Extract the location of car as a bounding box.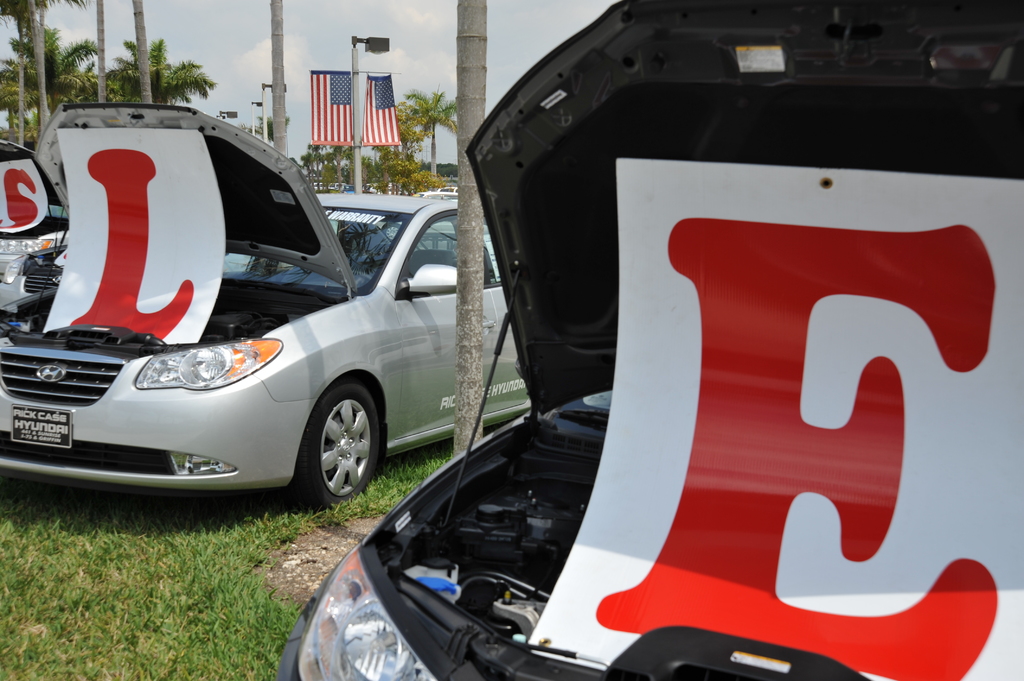
(0,141,68,308).
